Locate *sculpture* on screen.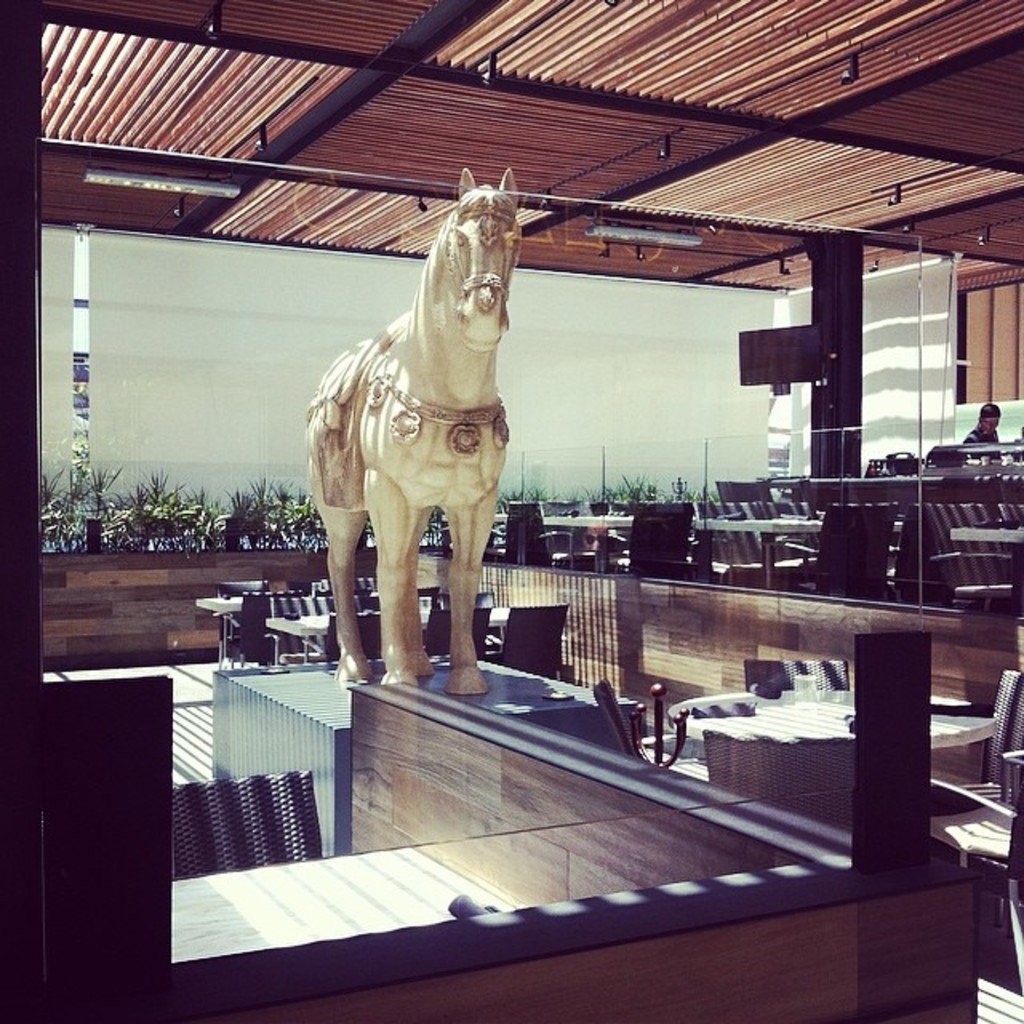
On screen at {"left": 304, "top": 179, "right": 571, "bottom": 722}.
